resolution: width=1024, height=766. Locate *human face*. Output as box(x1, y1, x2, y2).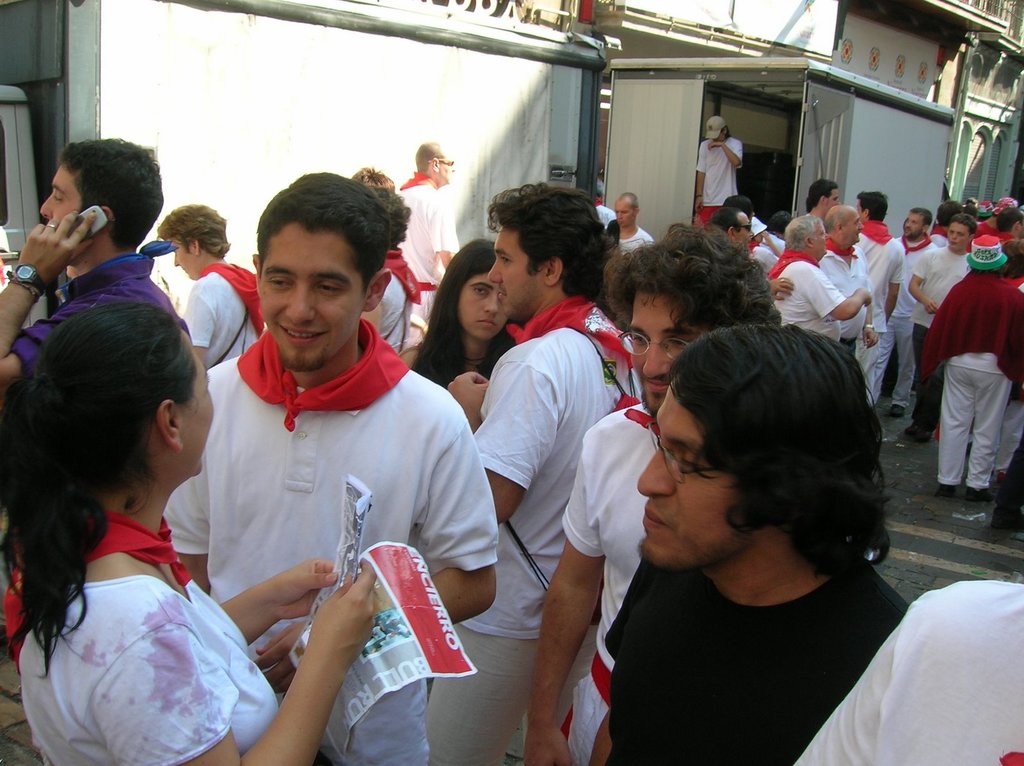
box(809, 223, 828, 264).
